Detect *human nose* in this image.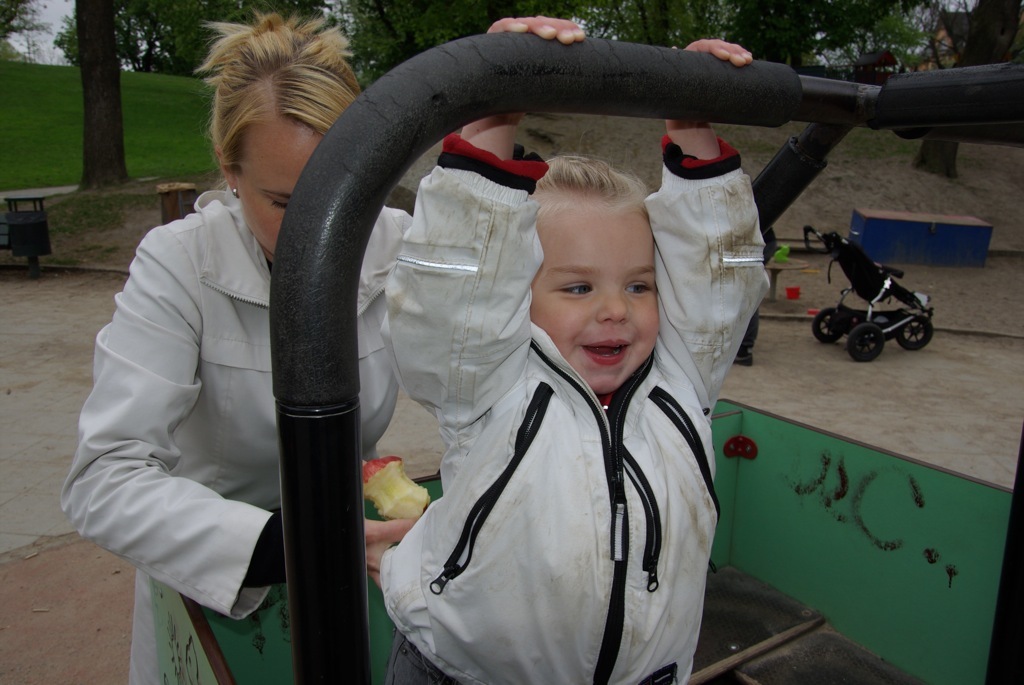
Detection: [594,285,633,328].
